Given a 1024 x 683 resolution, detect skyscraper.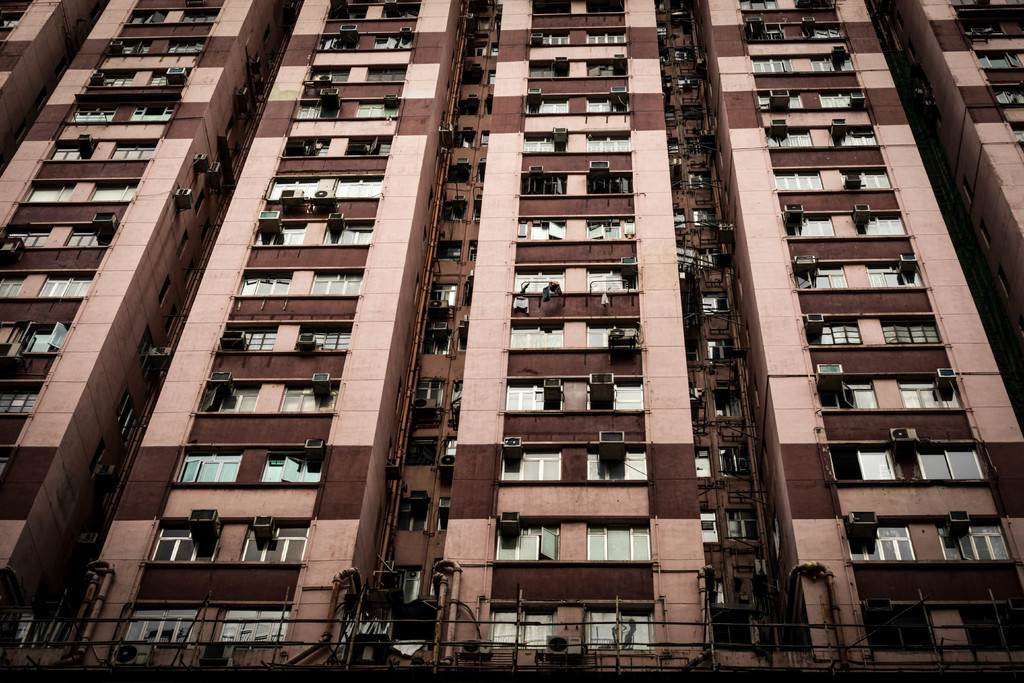
select_region(0, 0, 1023, 682).
